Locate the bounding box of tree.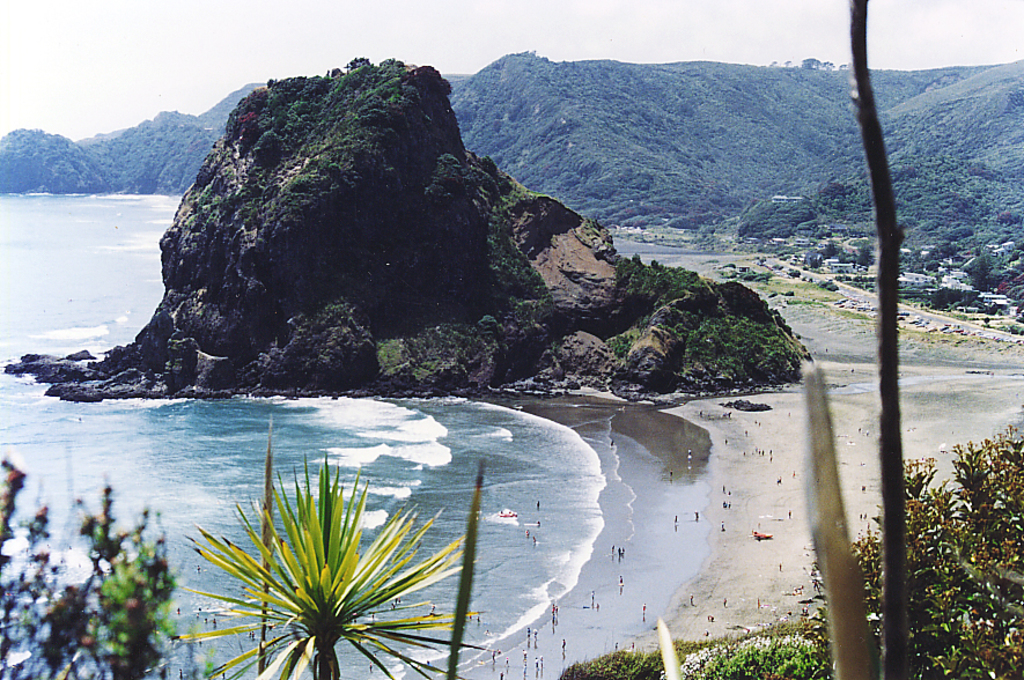
Bounding box: bbox=(174, 414, 500, 679).
